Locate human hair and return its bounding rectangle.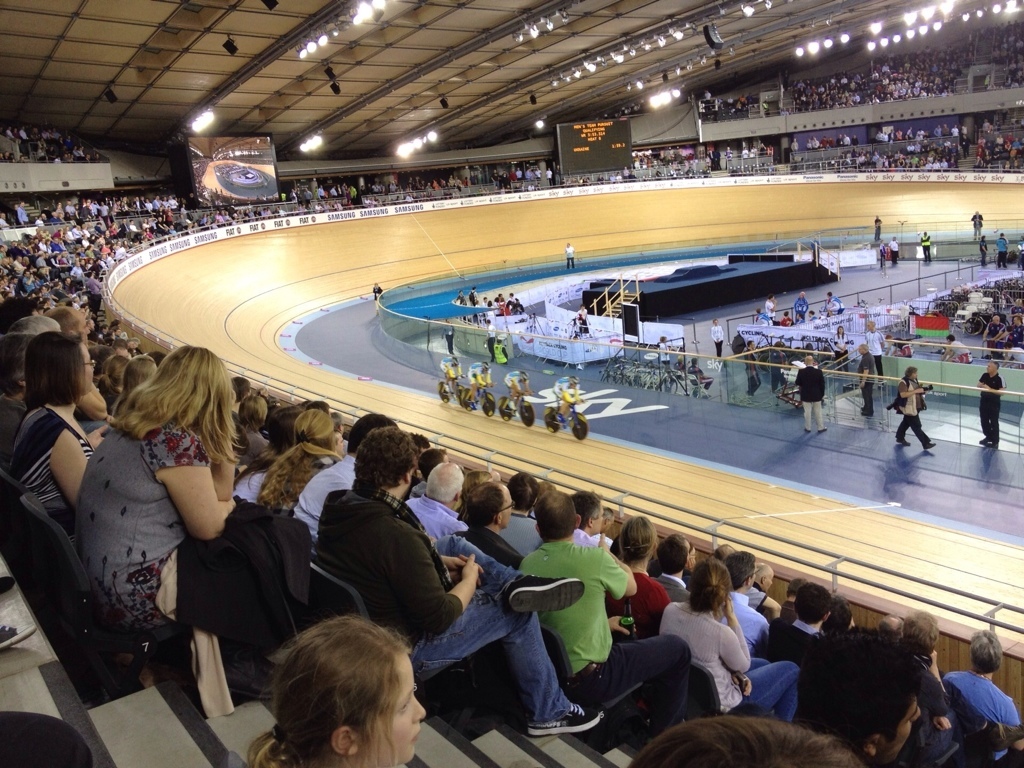
101 353 126 385.
